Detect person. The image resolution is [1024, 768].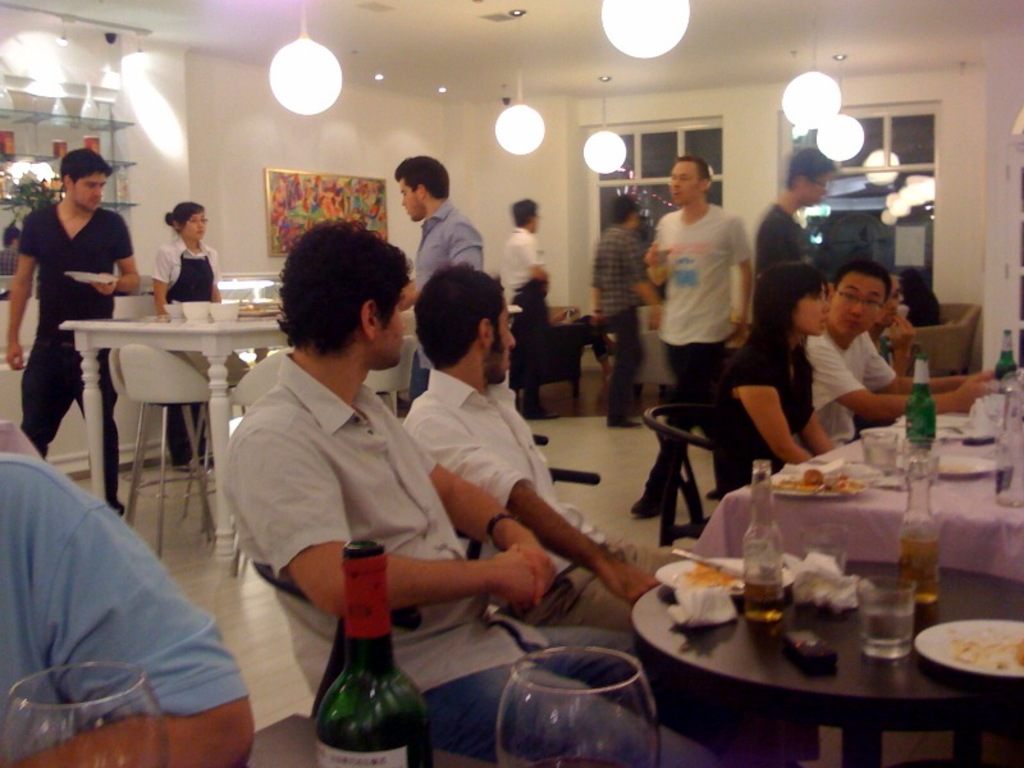
Rect(748, 143, 842, 324).
